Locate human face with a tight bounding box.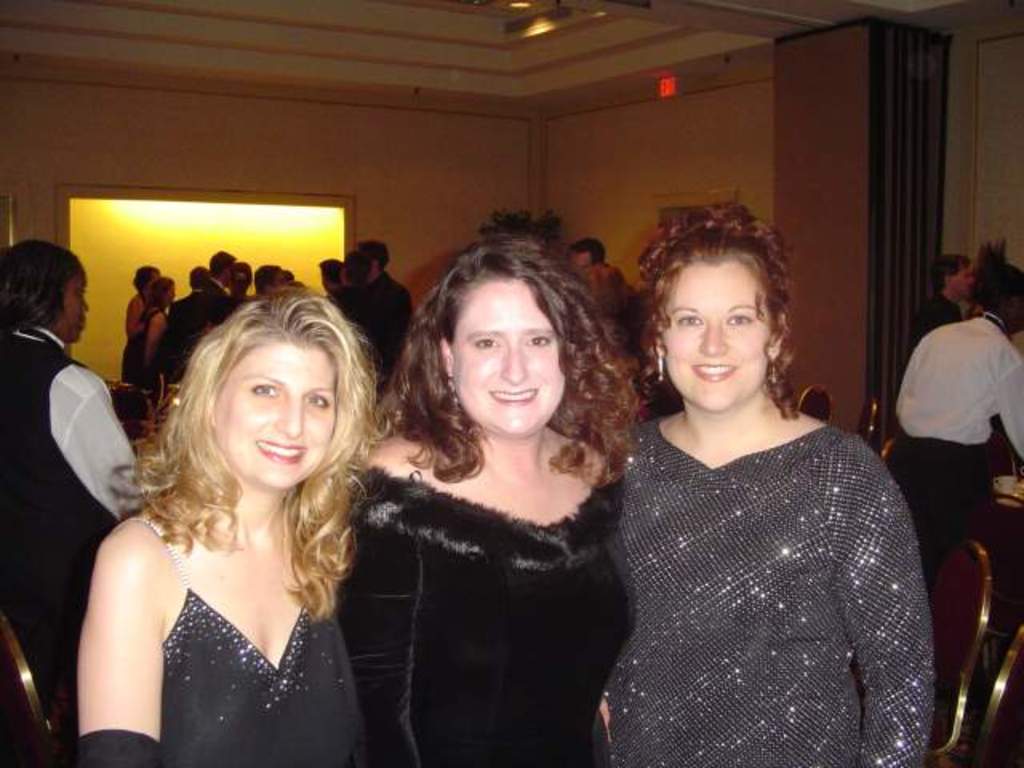
[62, 266, 94, 344].
